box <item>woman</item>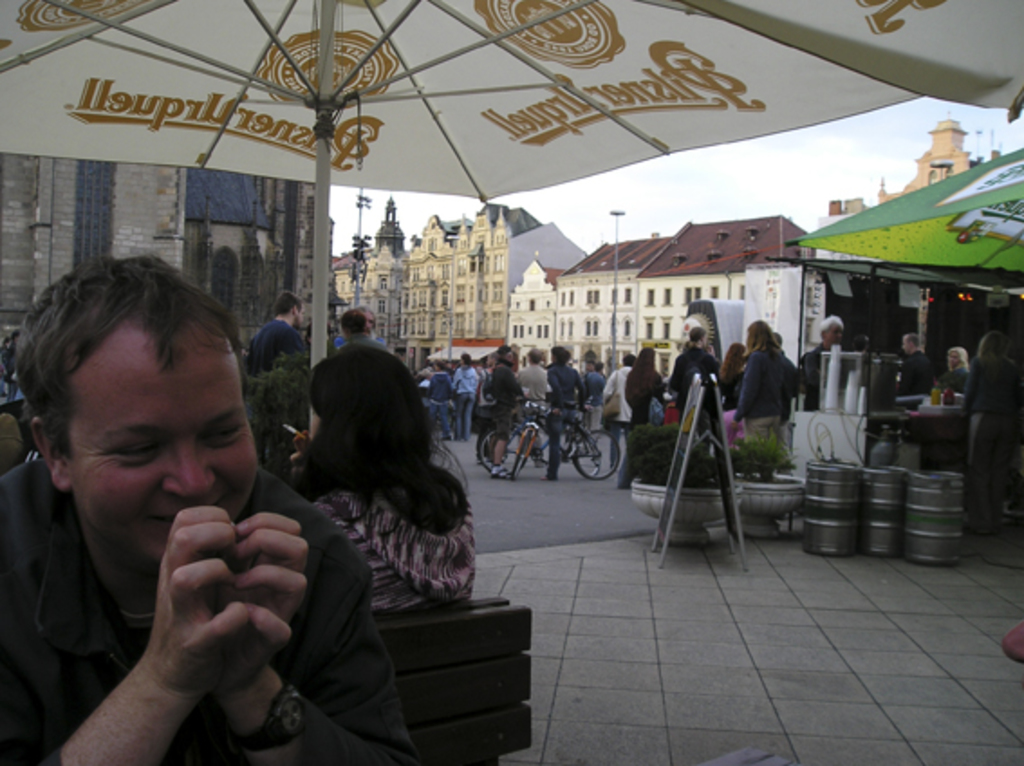
crop(964, 329, 1022, 517)
